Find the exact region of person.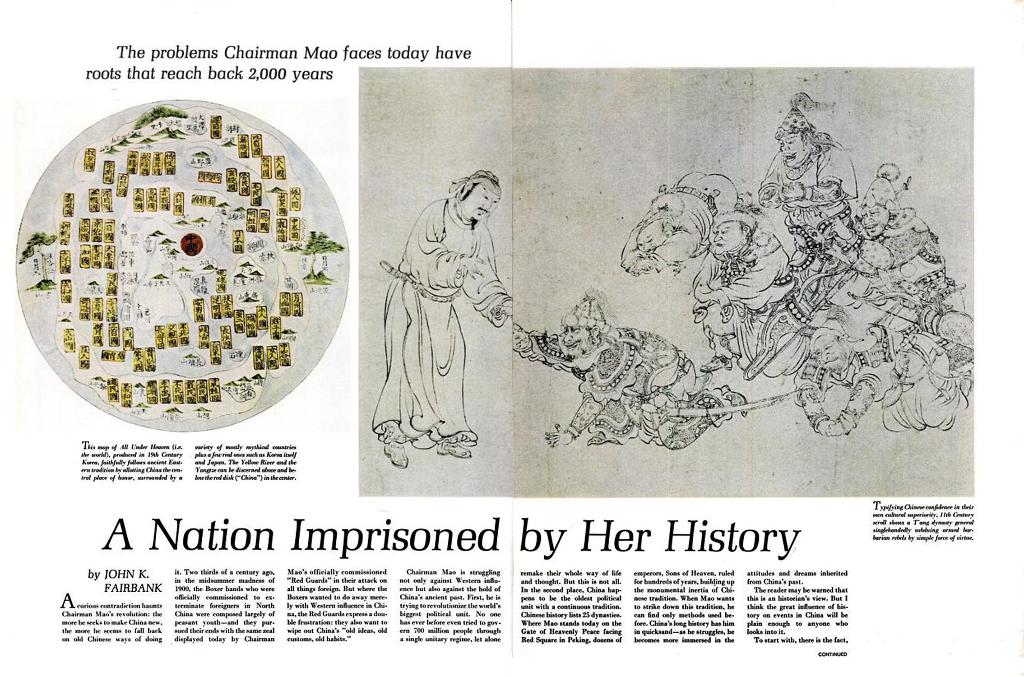
Exact region: x1=378 y1=152 x2=514 y2=479.
